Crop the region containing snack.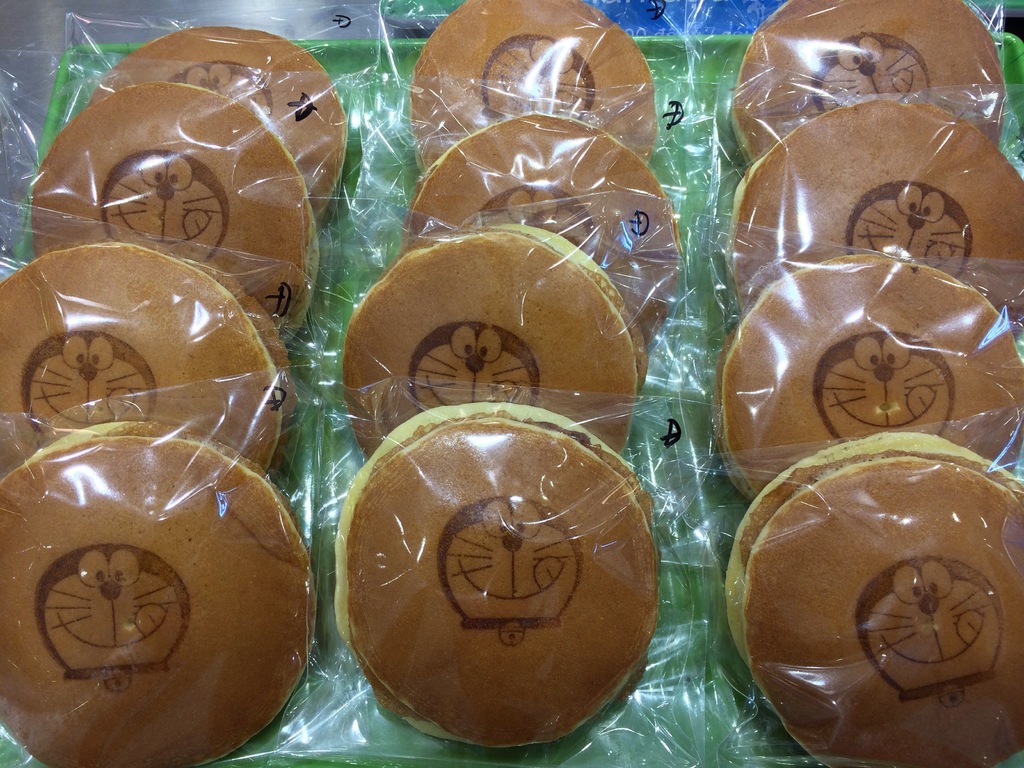
Crop region: x1=108 y1=19 x2=350 y2=238.
